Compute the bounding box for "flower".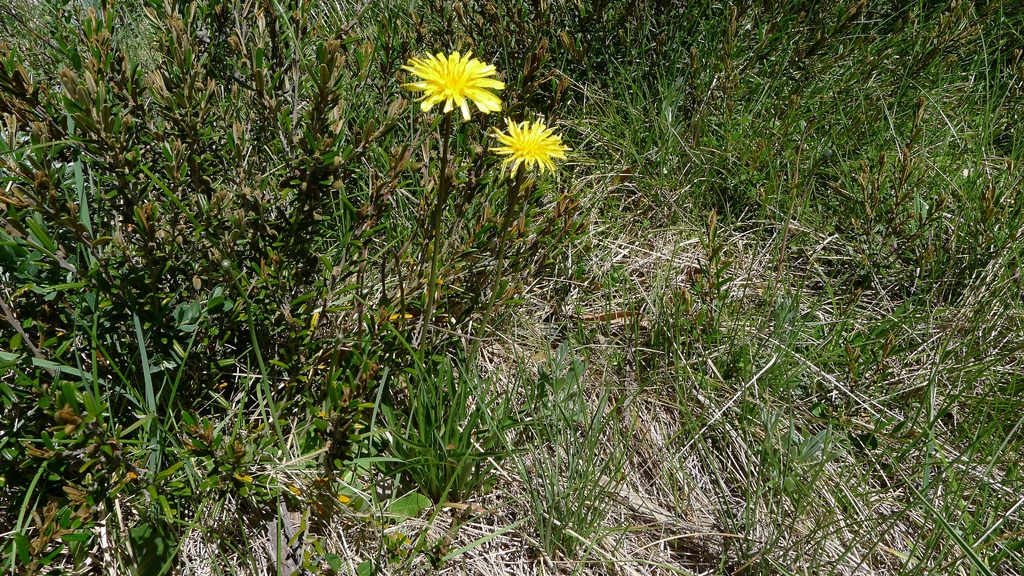
[399,41,505,121].
